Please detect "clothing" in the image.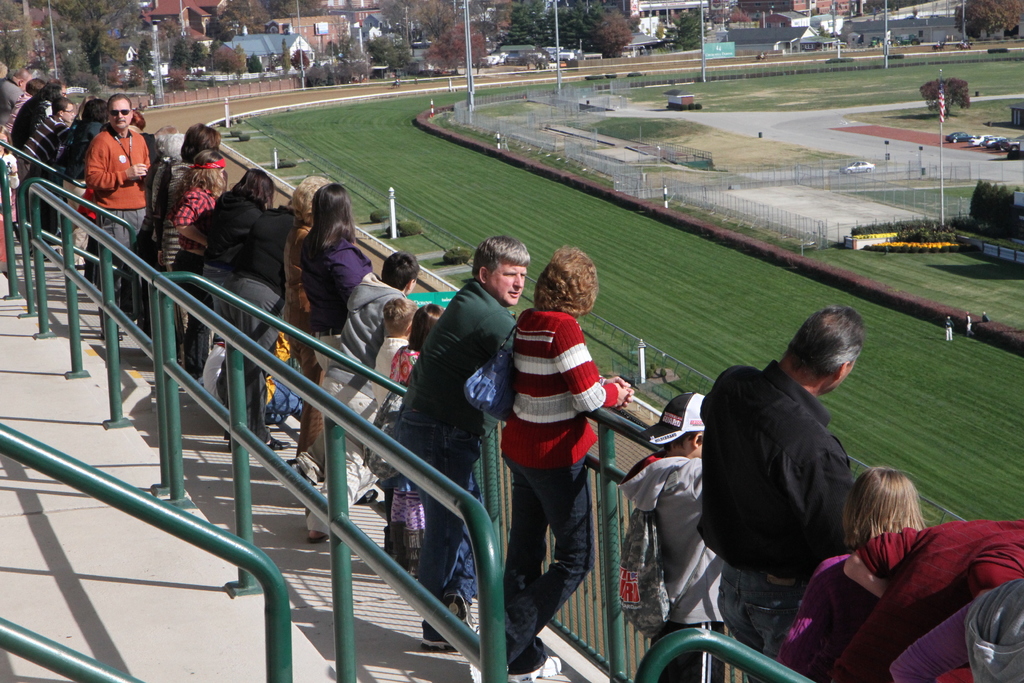
locate(700, 358, 856, 682).
